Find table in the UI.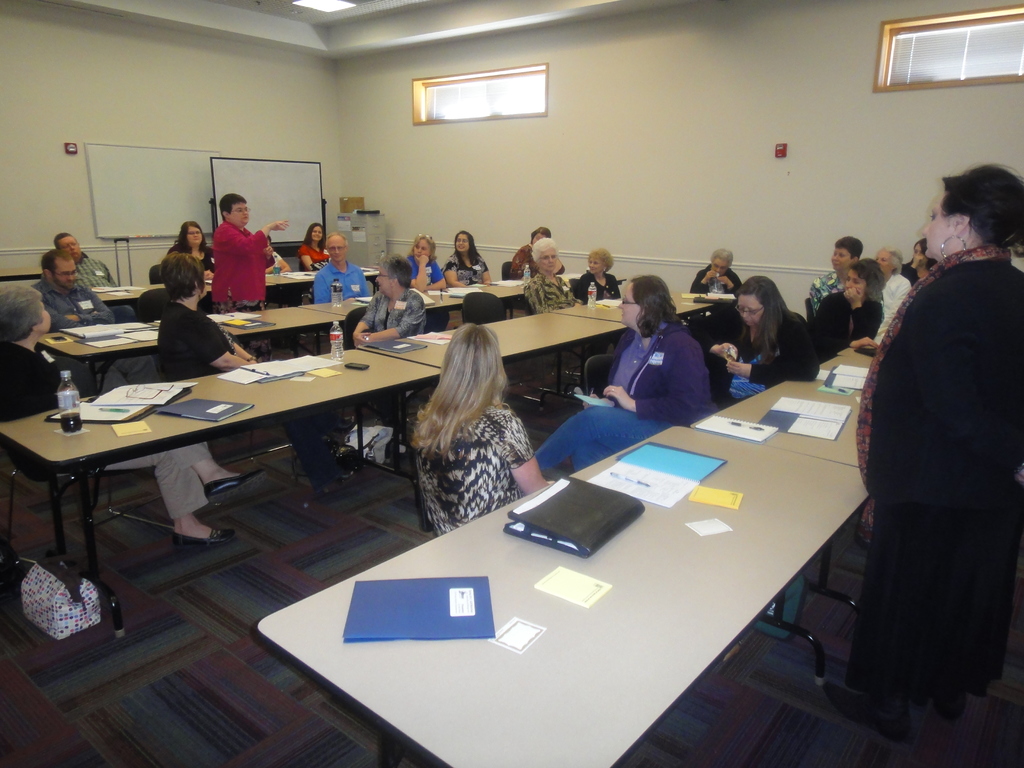
UI element at crop(840, 339, 877, 373).
